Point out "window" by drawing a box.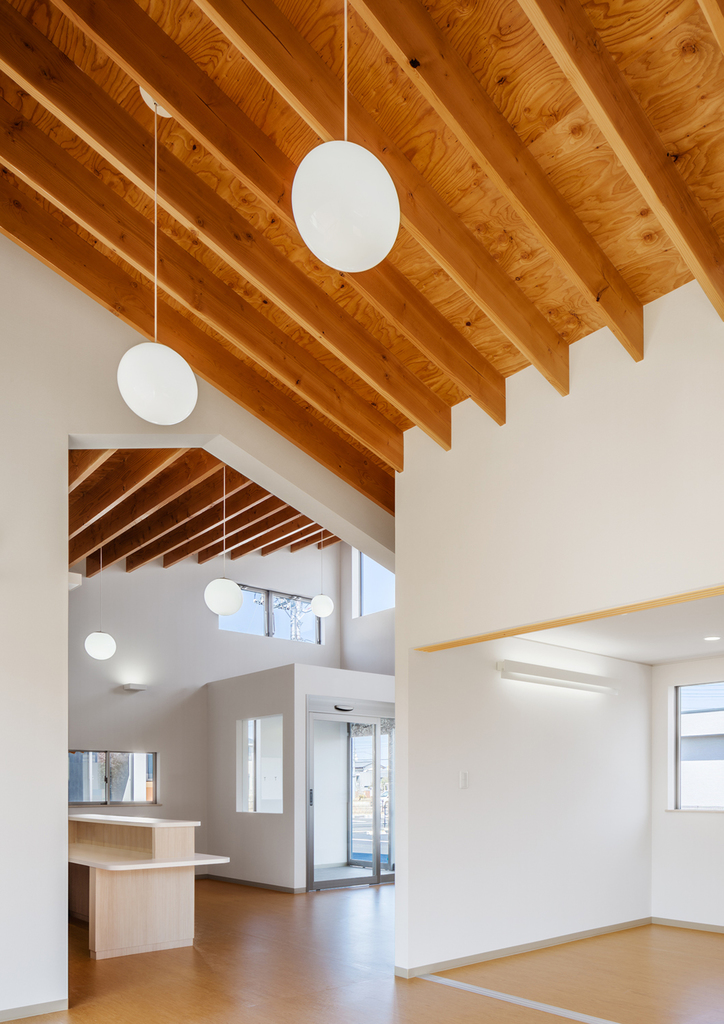
box=[671, 678, 723, 824].
